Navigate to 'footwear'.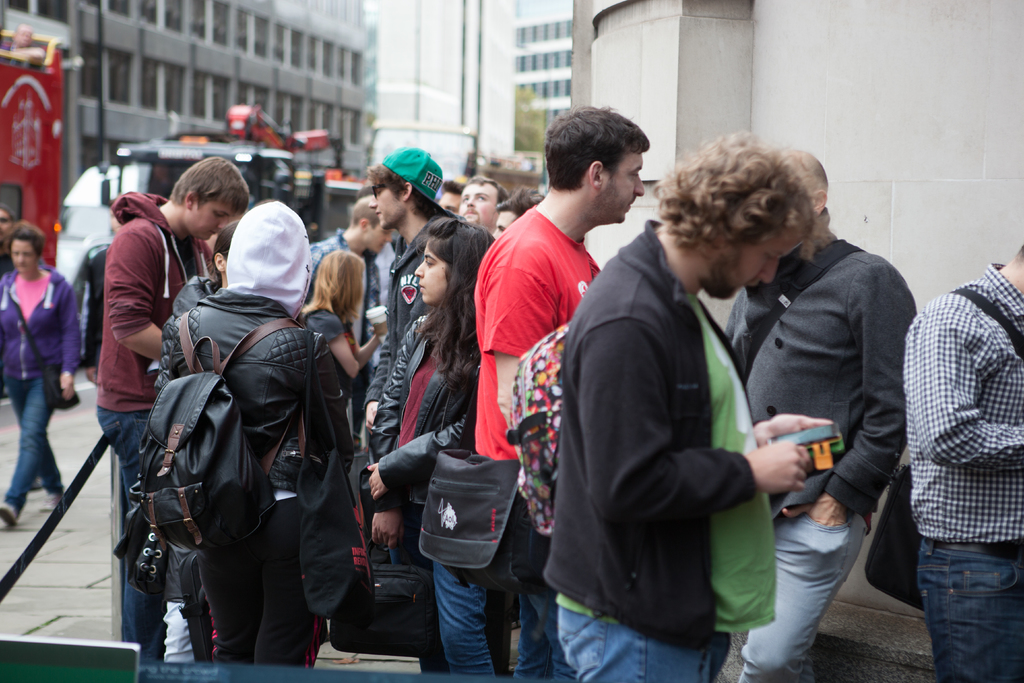
Navigation target: 0 504 14 526.
